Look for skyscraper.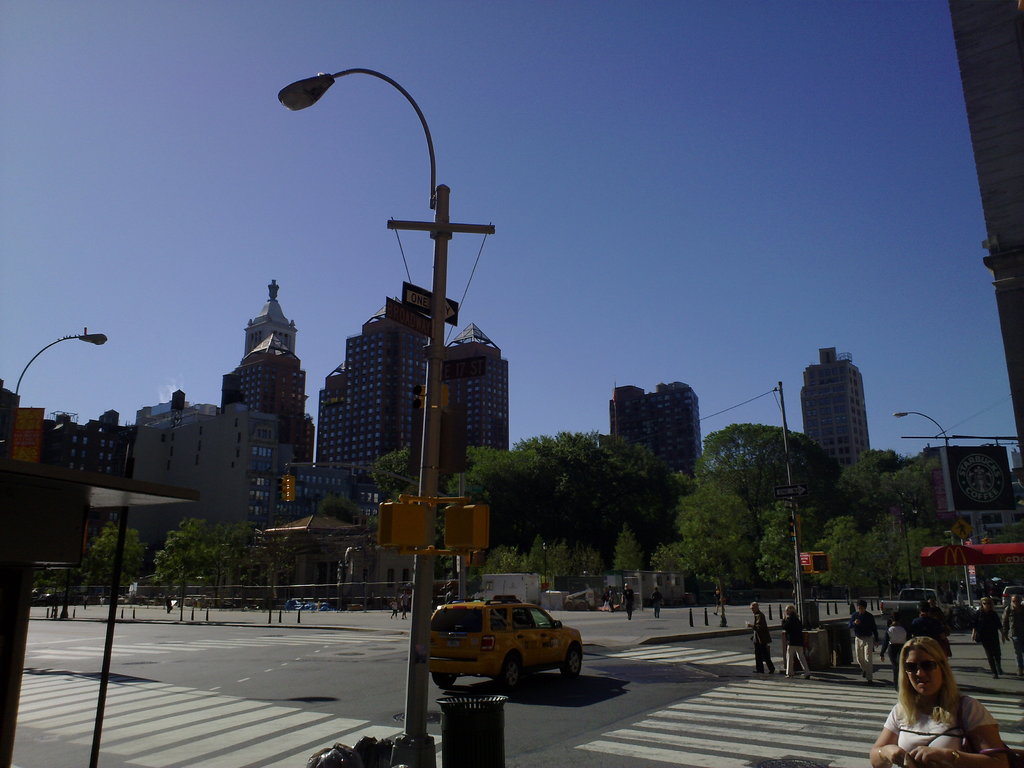
Found: {"left": 230, "top": 333, "right": 307, "bottom": 457}.
